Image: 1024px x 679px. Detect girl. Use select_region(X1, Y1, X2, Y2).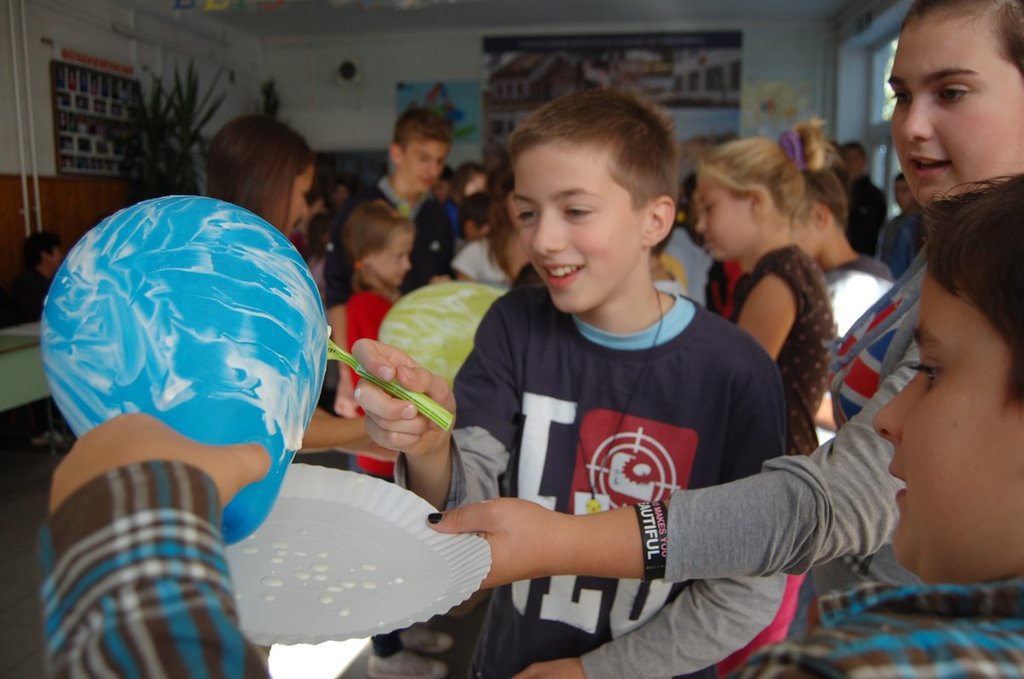
select_region(692, 117, 836, 453).
